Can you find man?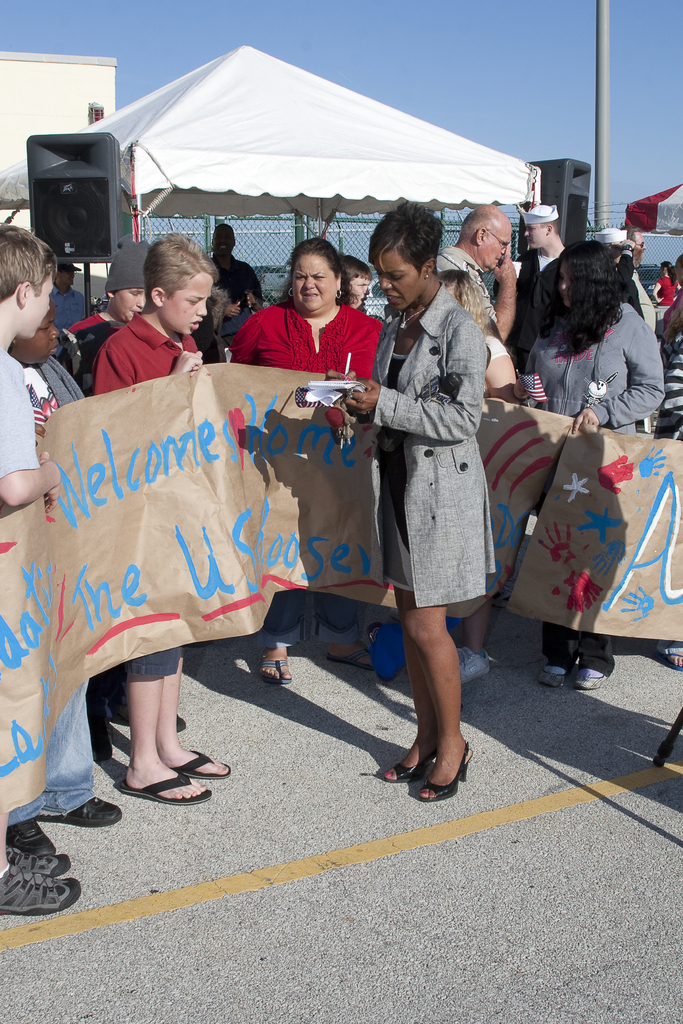
Yes, bounding box: [x1=520, y1=207, x2=561, y2=331].
